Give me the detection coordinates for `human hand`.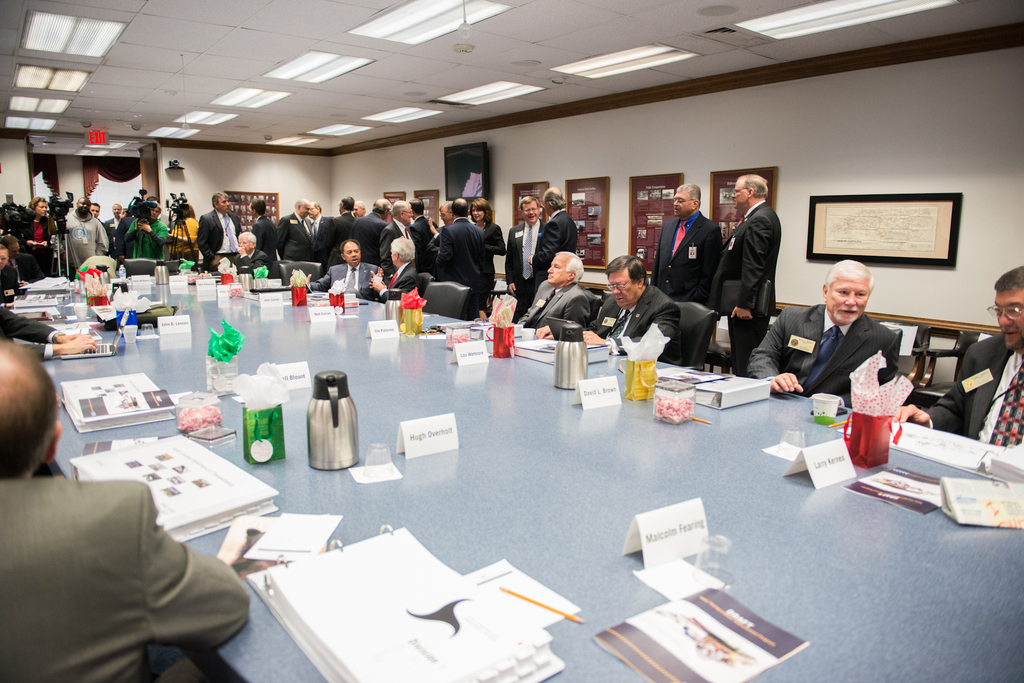
left=285, top=269, right=312, bottom=286.
